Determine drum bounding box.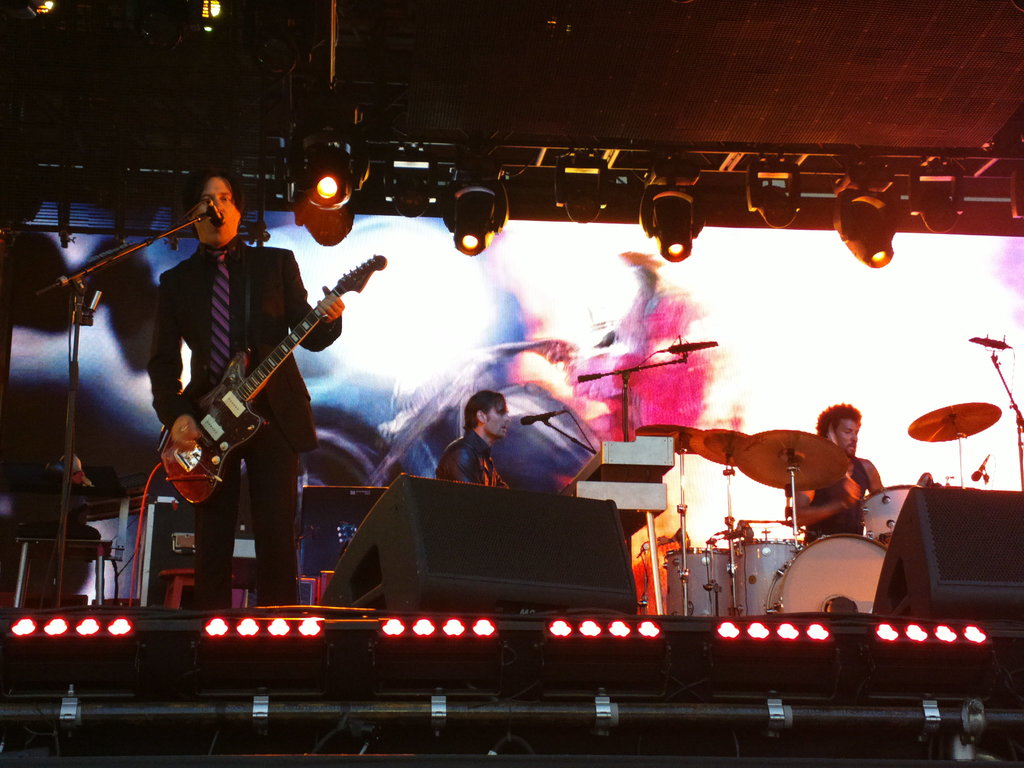
Determined: 729/540/803/618.
